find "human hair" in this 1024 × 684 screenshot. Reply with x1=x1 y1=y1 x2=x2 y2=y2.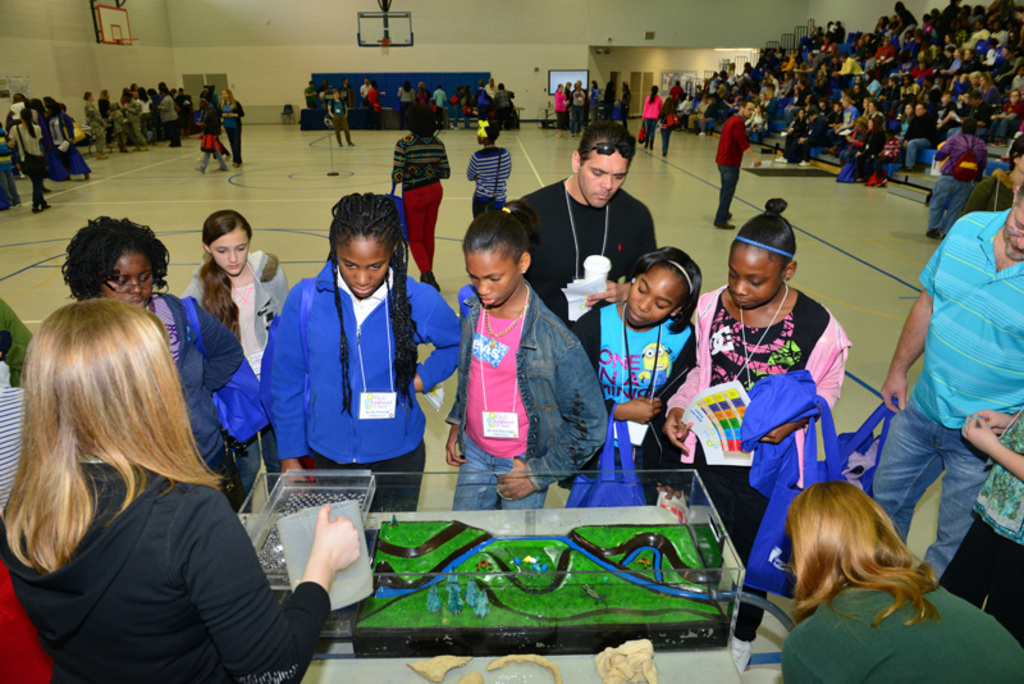
x1=631 y1=245 x2=703 y2=334.
